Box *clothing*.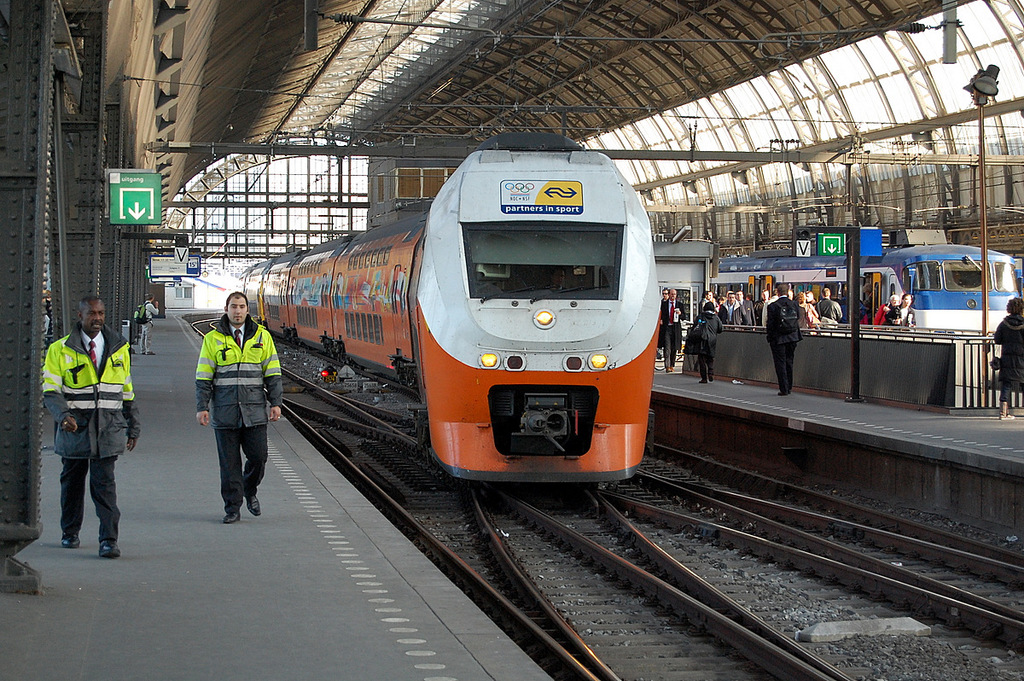
<bbox>32, 290, 131, 540</bbox>.
